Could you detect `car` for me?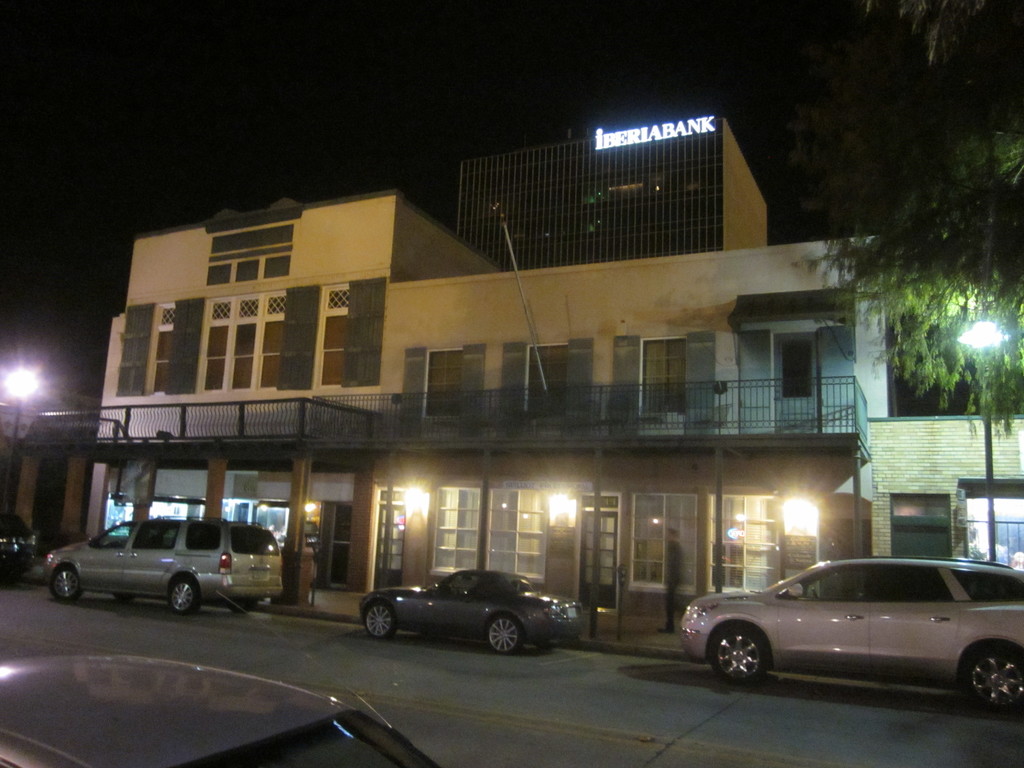
Detection result: select_region(1, 509, 33, 579).
